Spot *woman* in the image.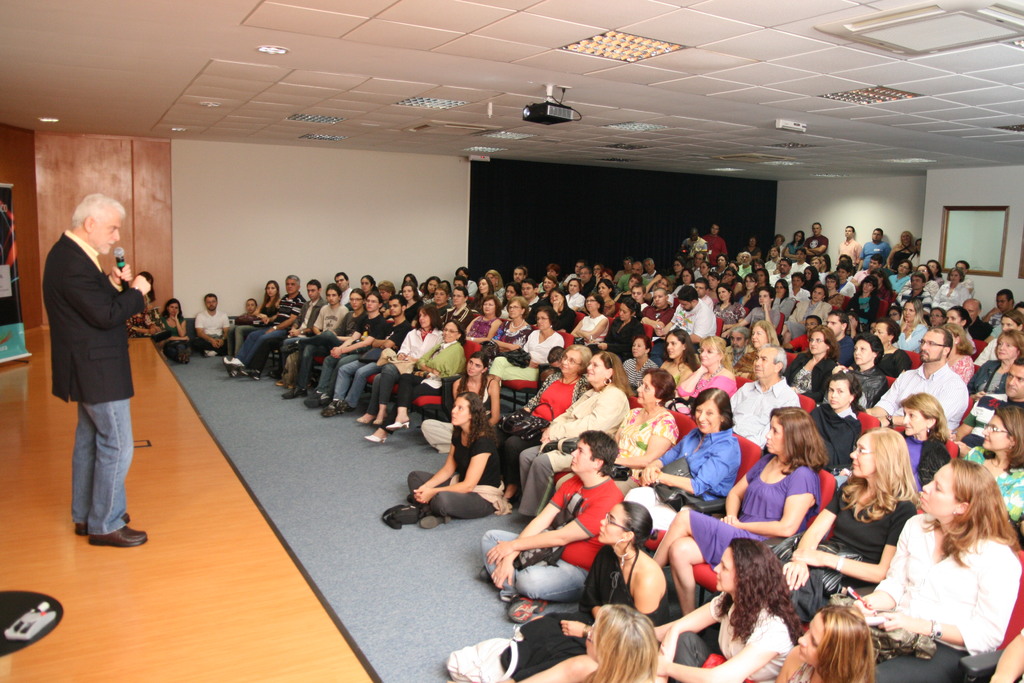
*woman* found at (640,410,829,646).
